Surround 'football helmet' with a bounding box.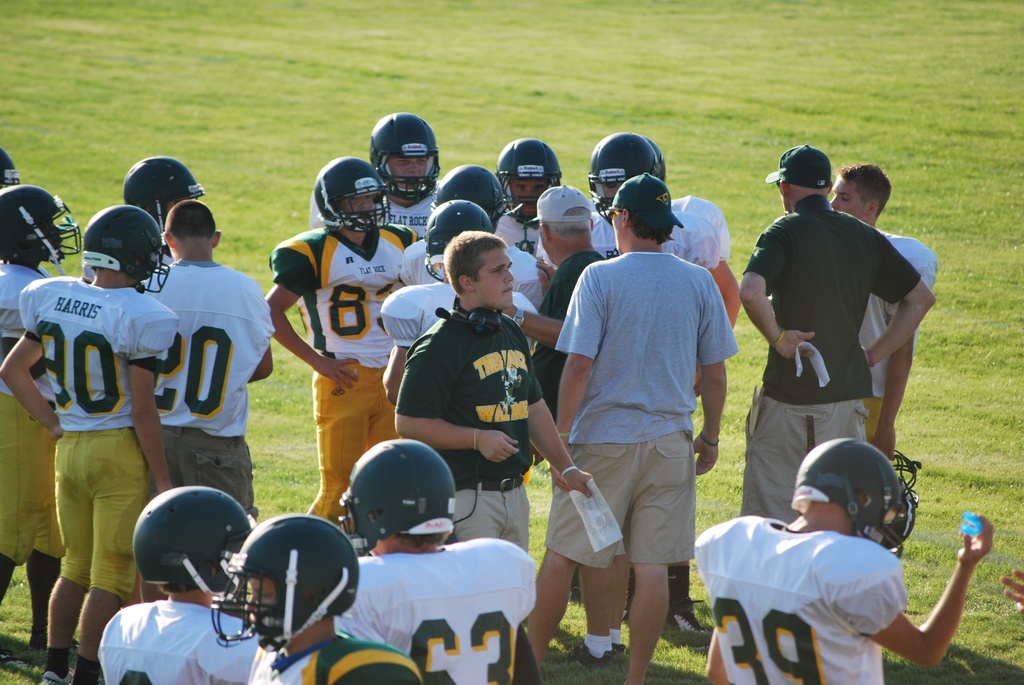
region(0, 182, 84, 267).
